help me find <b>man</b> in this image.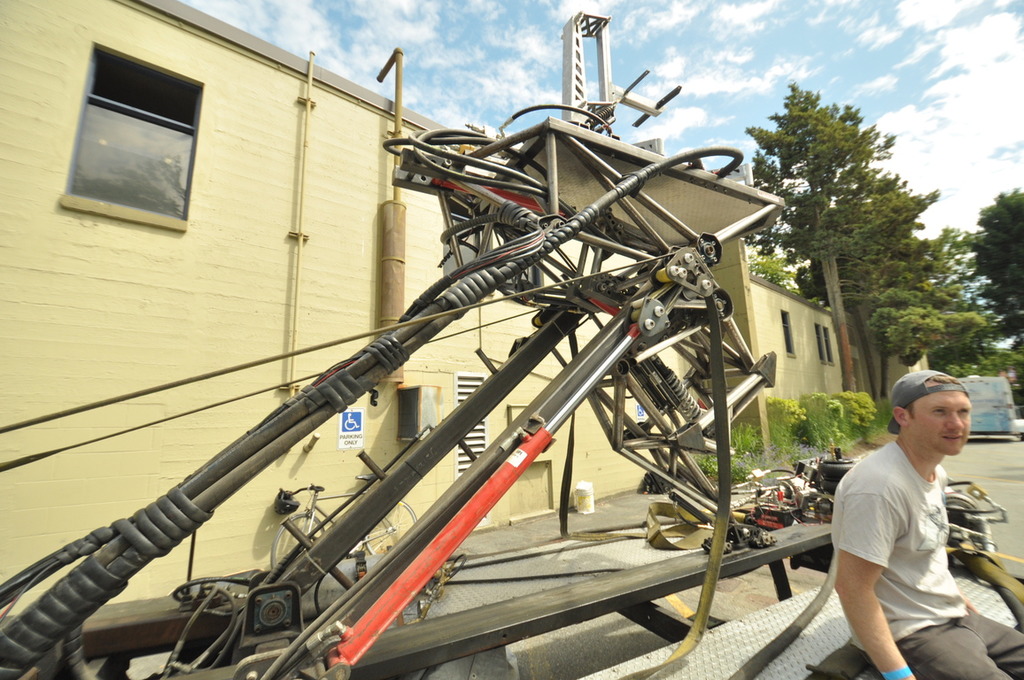
Found it: bbox=[833, 369, 1023, 679].
